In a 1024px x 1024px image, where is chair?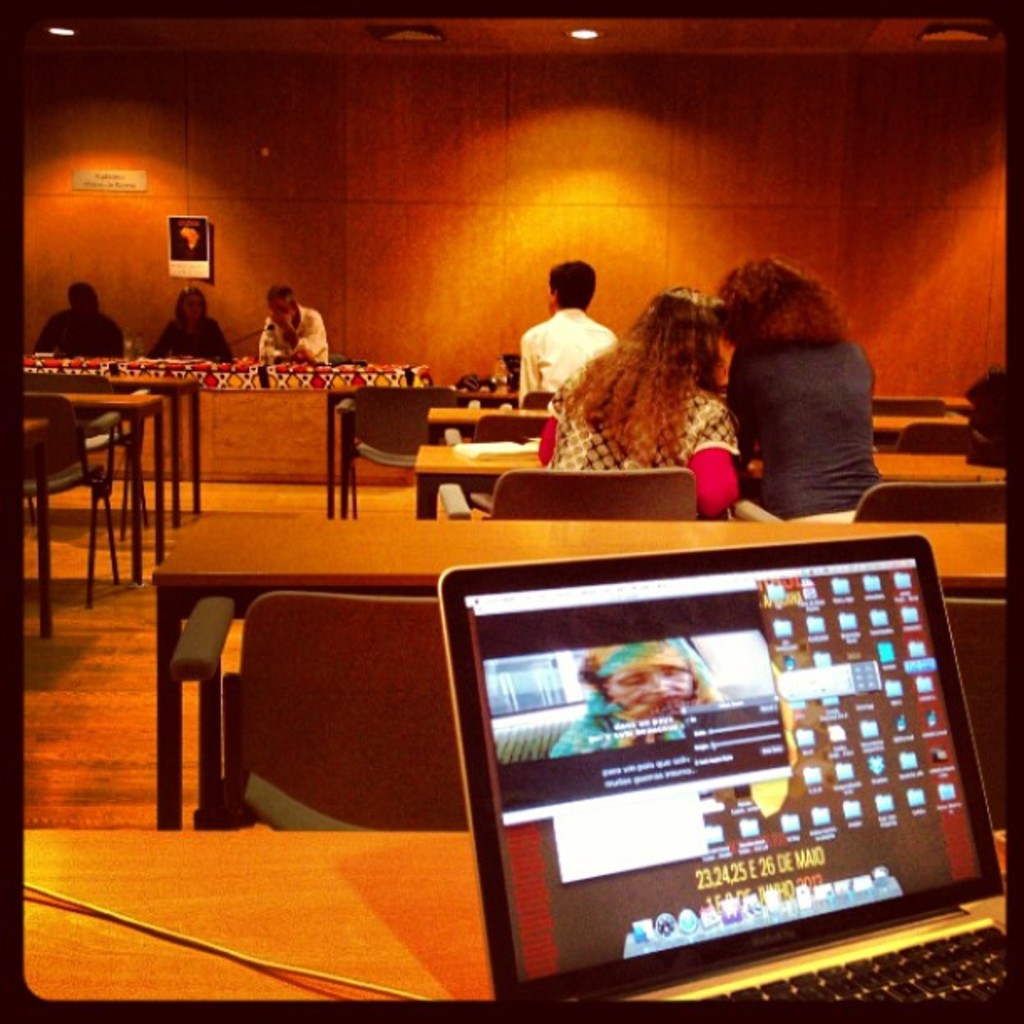
x1=18, y1=390, x2=124, y2=611.
